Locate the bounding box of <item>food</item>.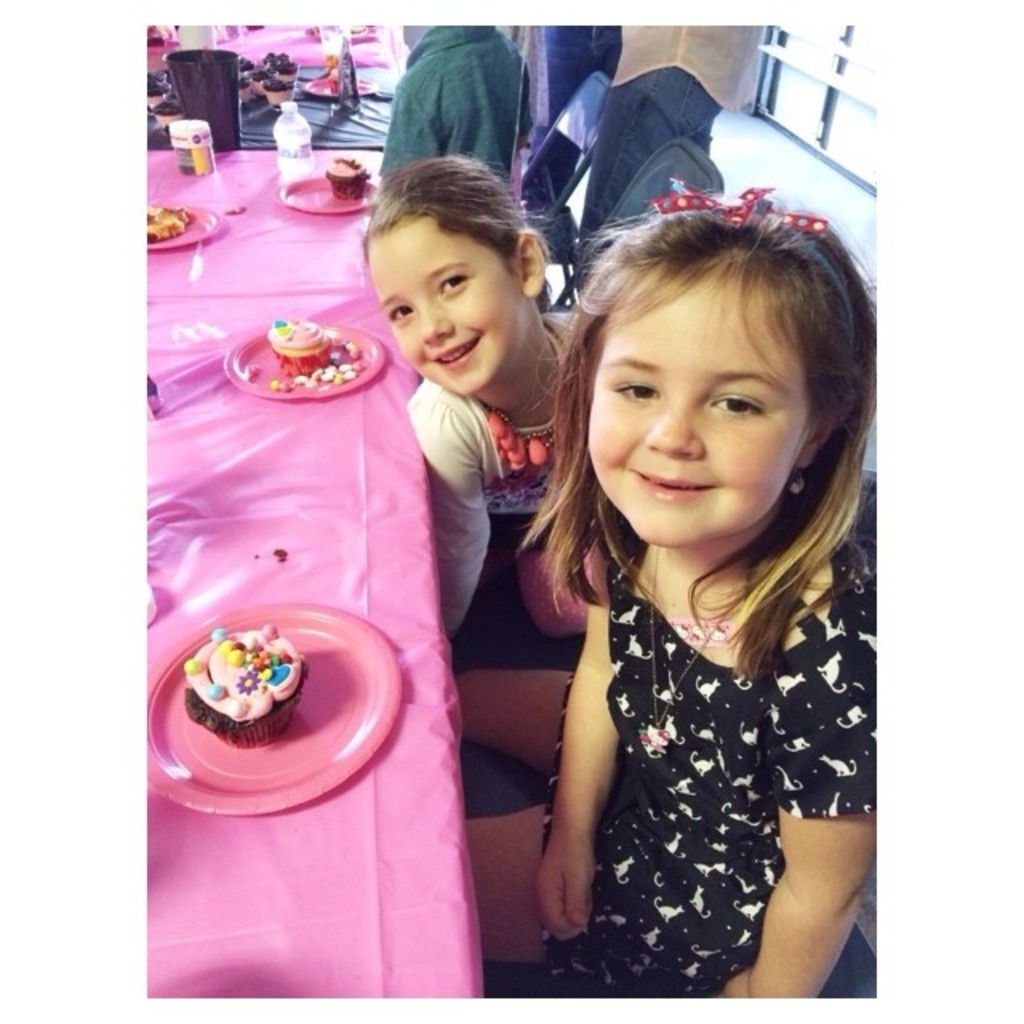
Bounding box: left=168, top=637, right=296, bottom=749.
